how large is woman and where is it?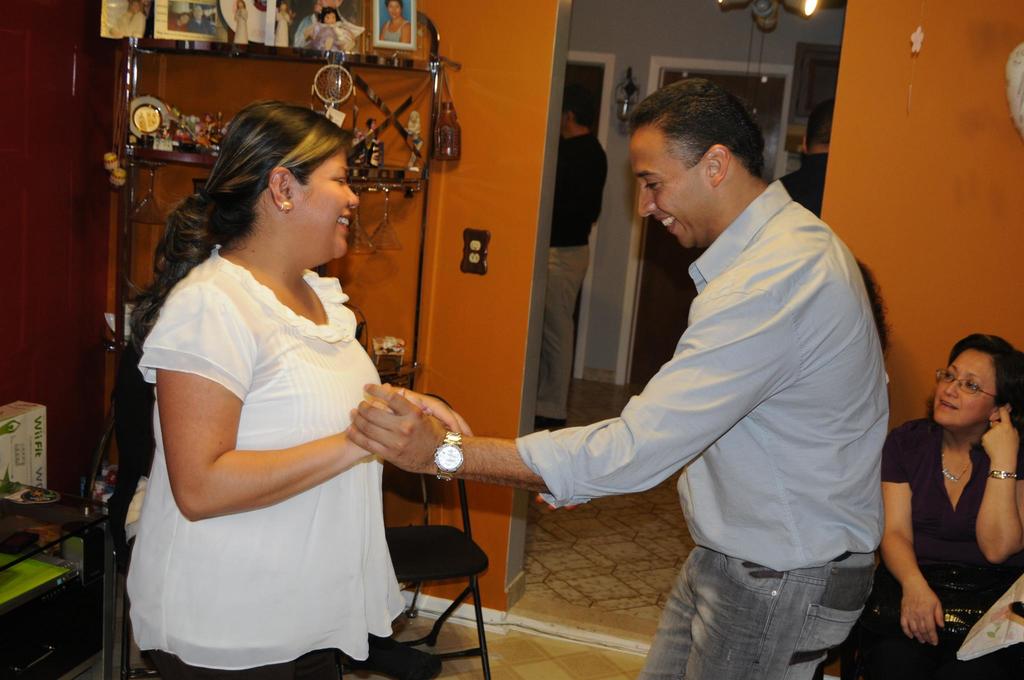
Bounding box: [left=841, top=329, right=1023, bottom=679].
